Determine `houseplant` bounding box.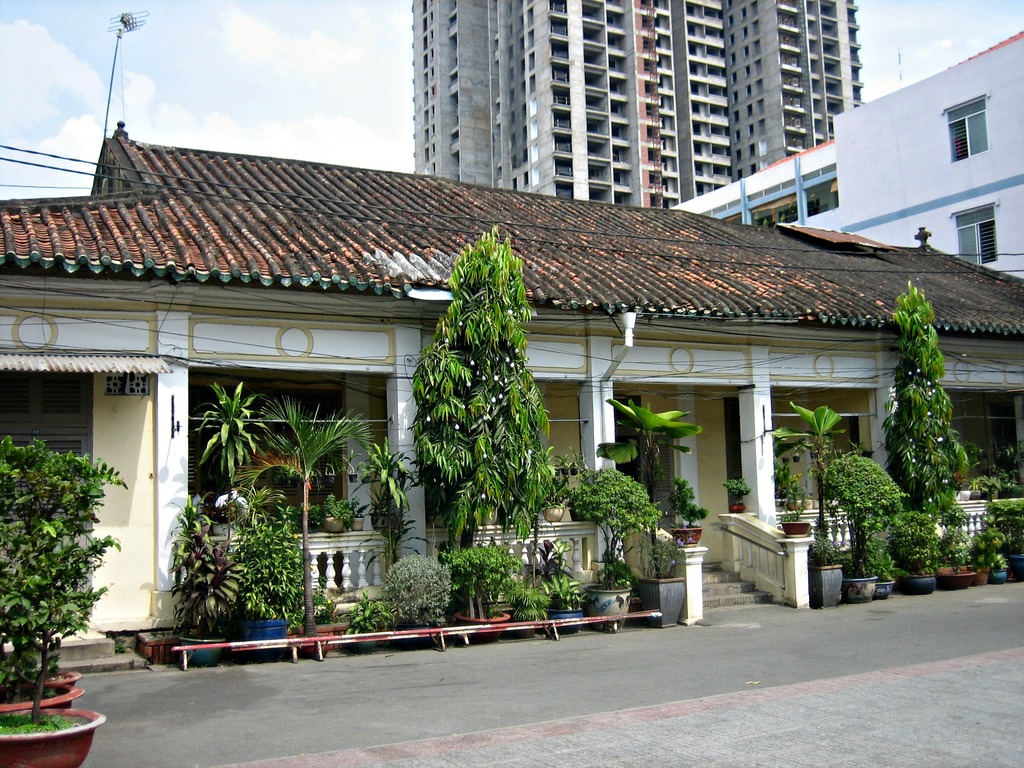
Determined: <box>771,483,814,544</box>.
